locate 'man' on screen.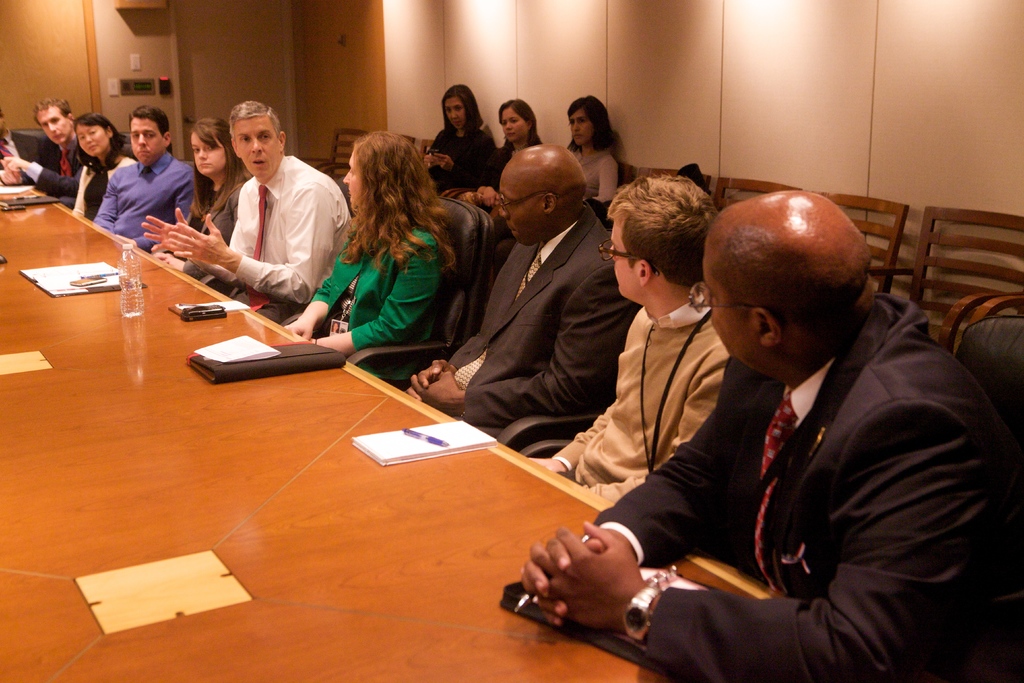
On screen at select_region(98, 106, 189, 247).
